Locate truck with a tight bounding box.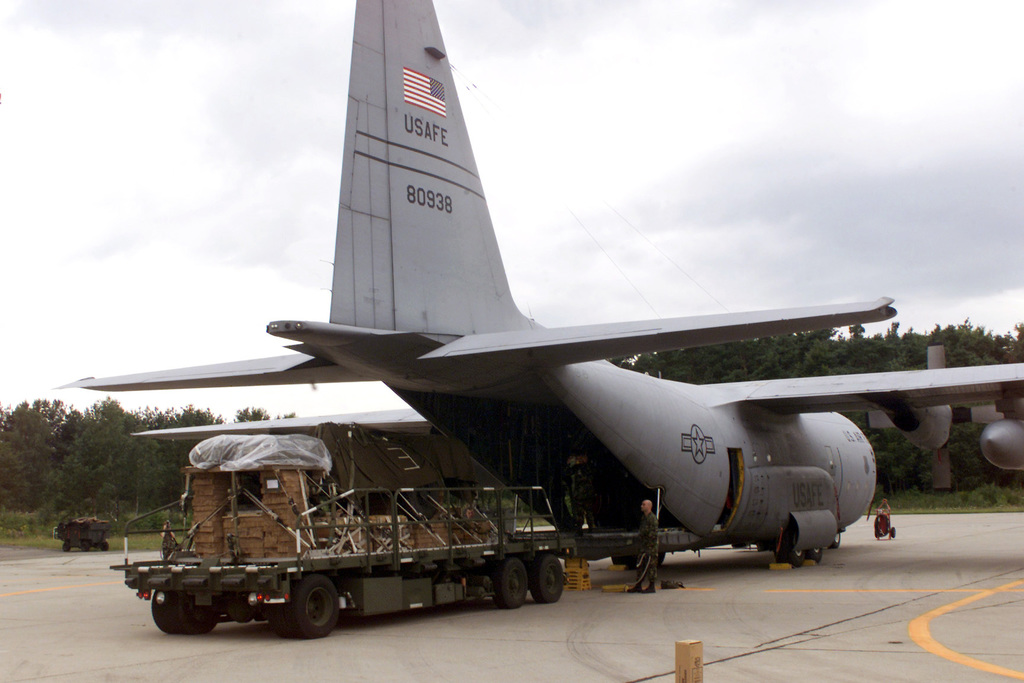
rect(108, 443, 608, 648).
